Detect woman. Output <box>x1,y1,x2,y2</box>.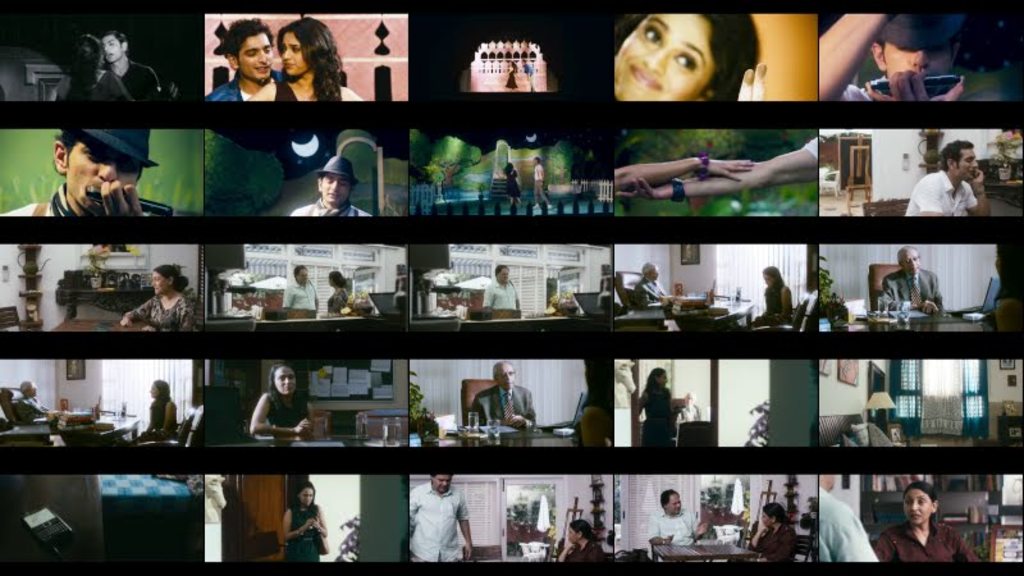
<box>635,361,676,453</box>.
